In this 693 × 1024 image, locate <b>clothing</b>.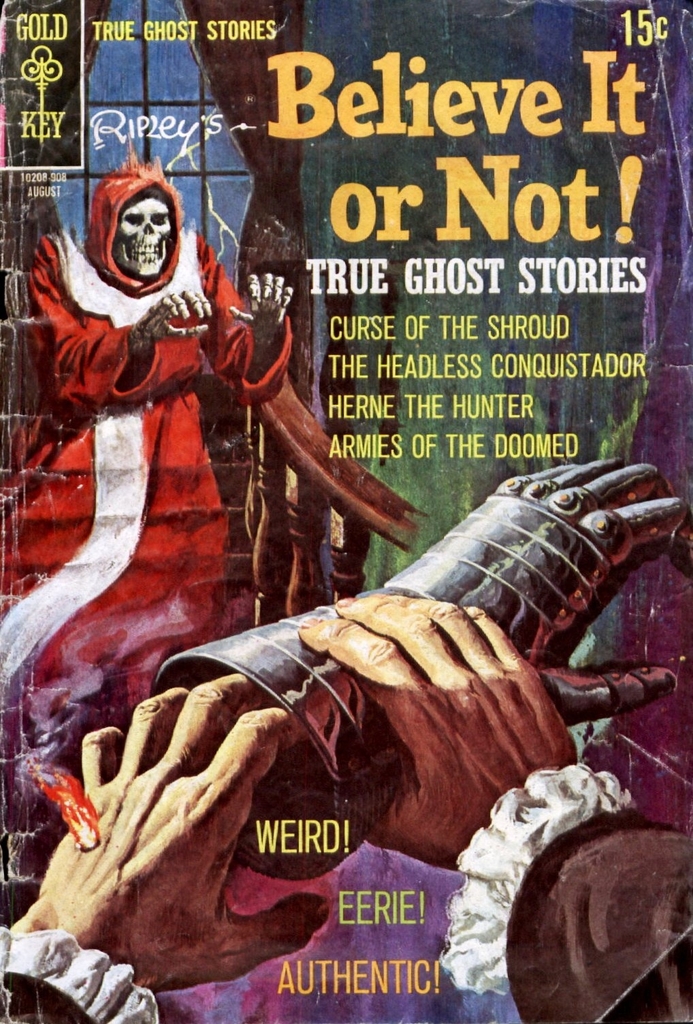
Bounding box: l=0, t=165, r=294, b=765.
